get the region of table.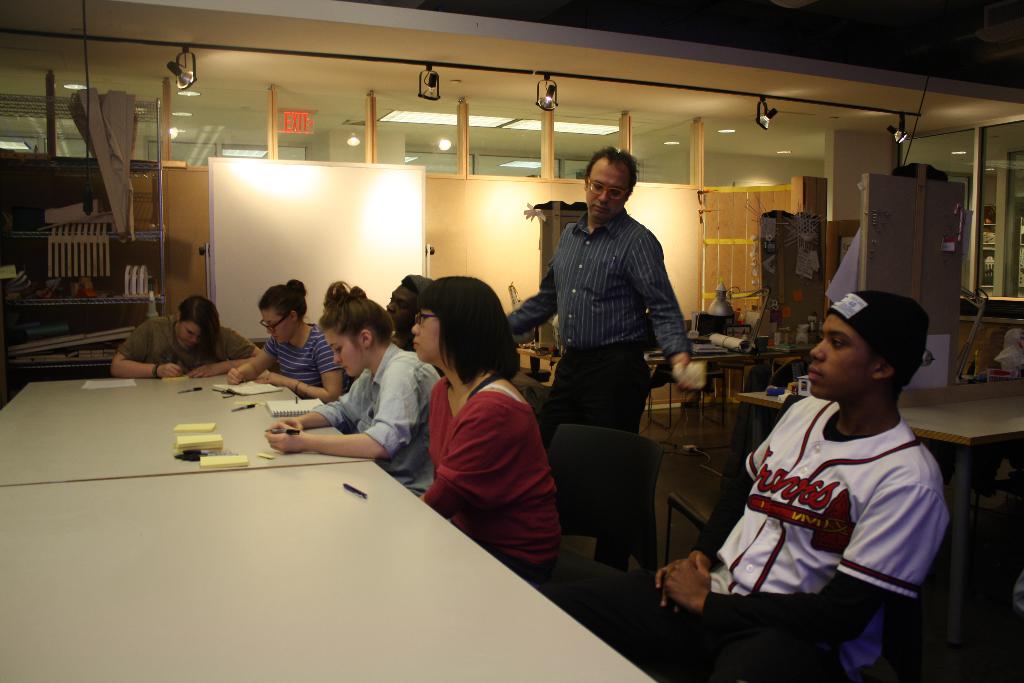
(737, 385, 796, 445).
